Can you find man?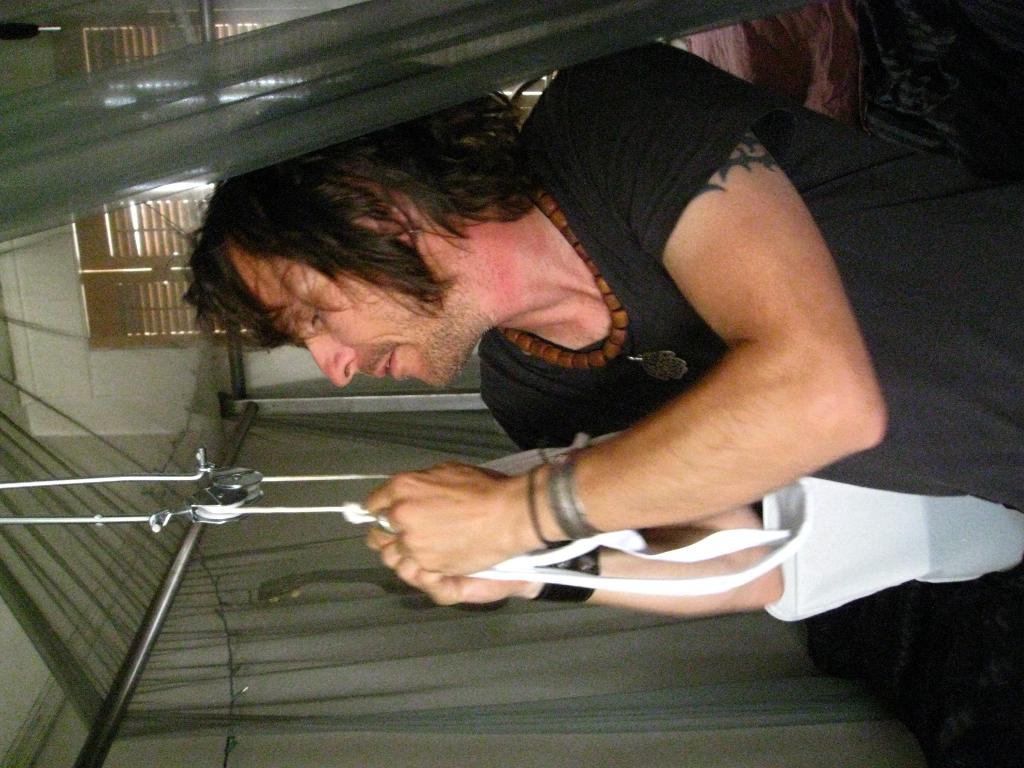
Yes, bounding box: 108 58 976 642.
